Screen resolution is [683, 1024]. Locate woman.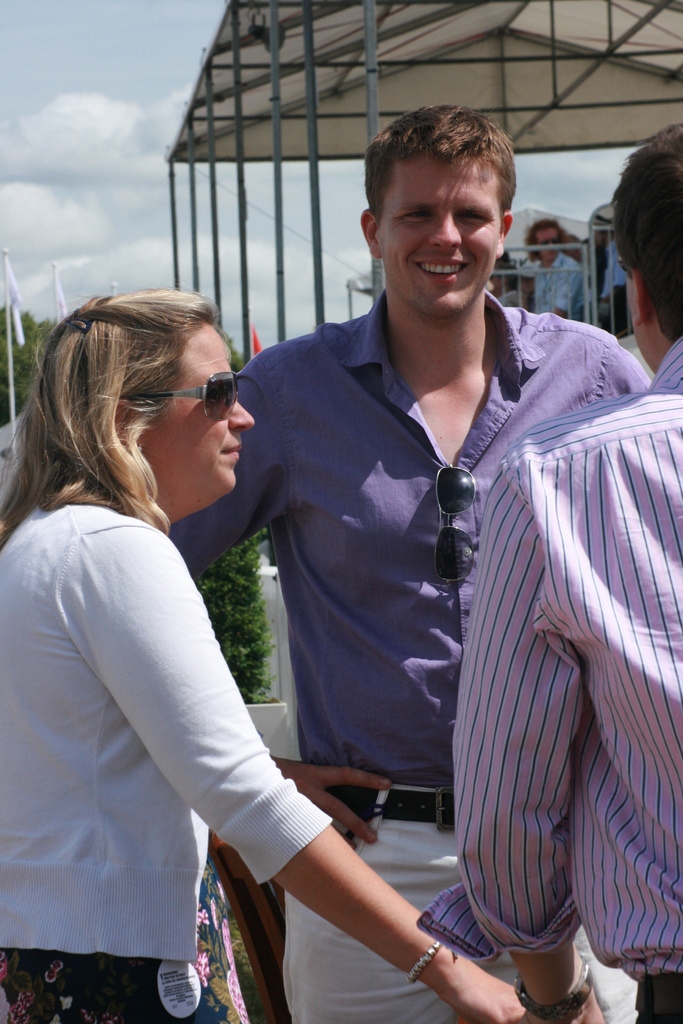
0/279/541/1023.
